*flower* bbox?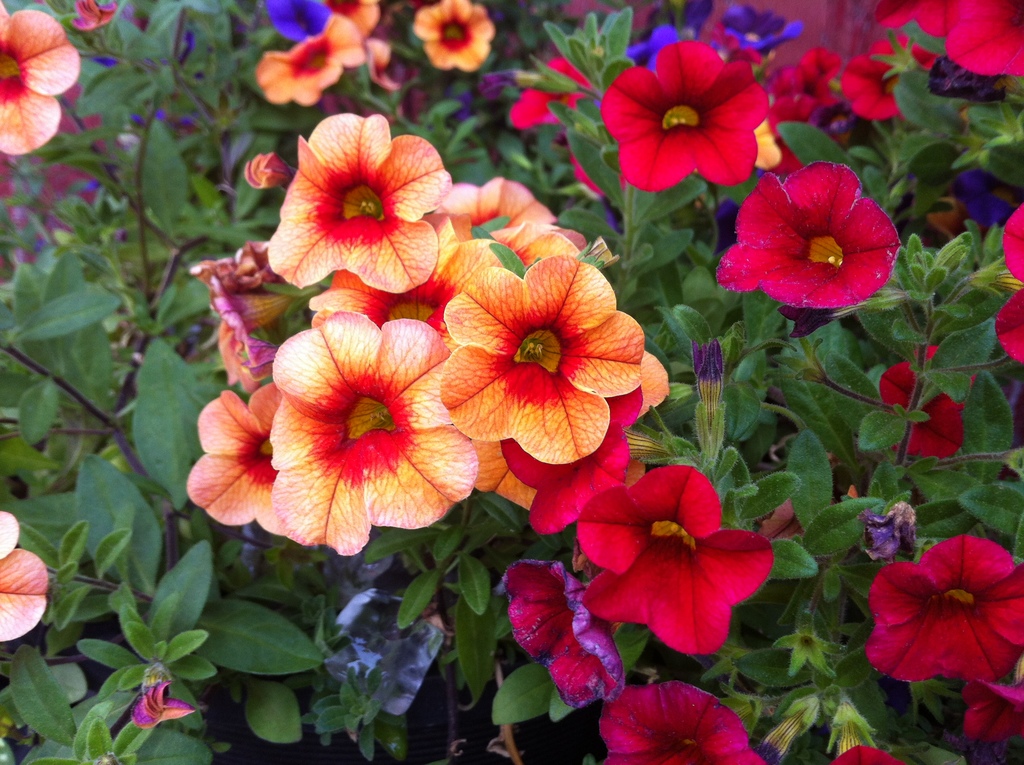
<bbox>860, 538, 1023, 688</bbox>
